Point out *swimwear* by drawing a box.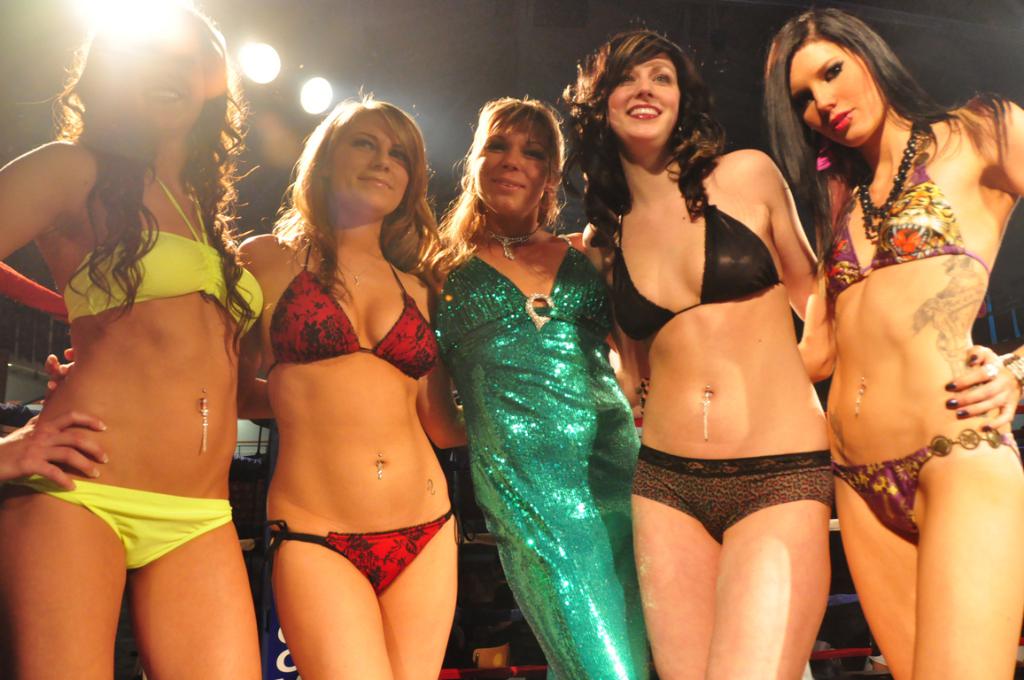
(612,182,787,343).
